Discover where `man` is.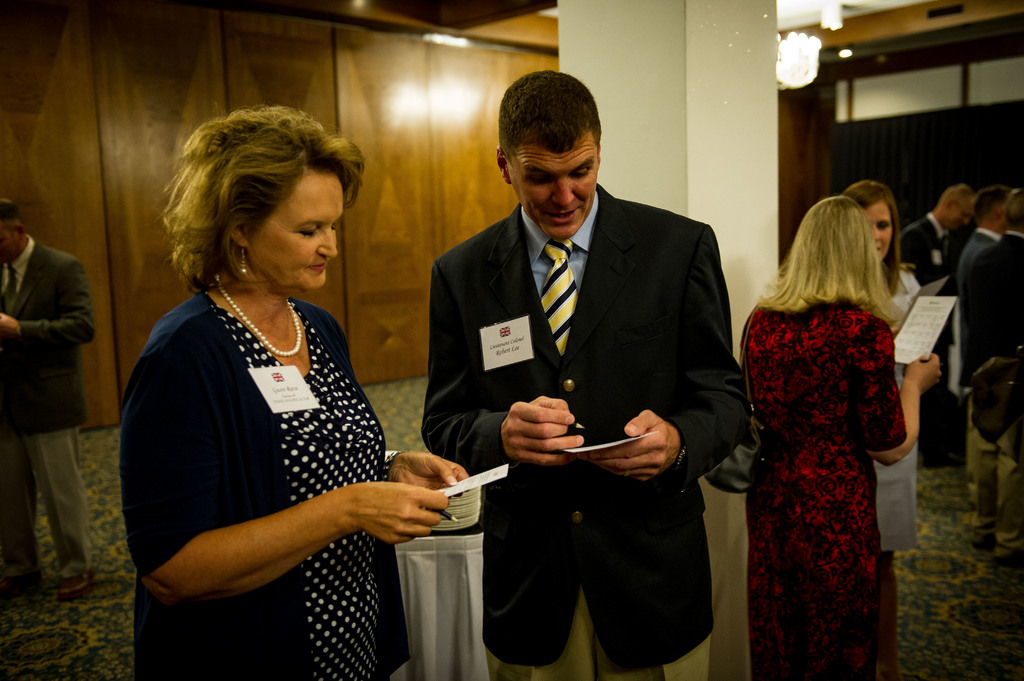
Discovered at bbox=(980, 192, 1023, 549).
